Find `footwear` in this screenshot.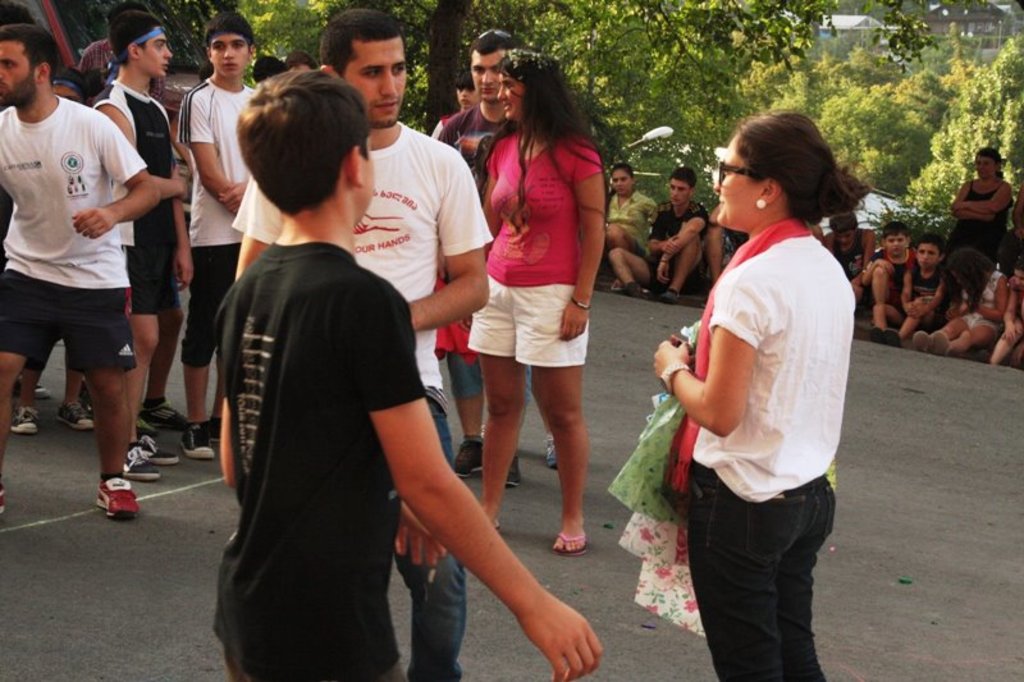
The bounding box for `footwear` is select_region(54, 400, 92, 429).
